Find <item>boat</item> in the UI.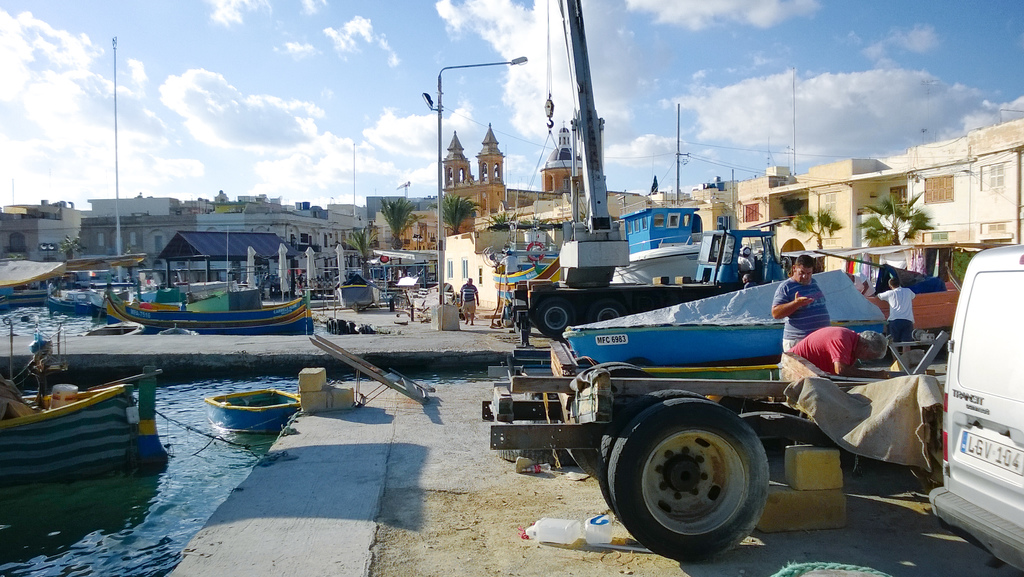
UI element at 332 276 378 312.
